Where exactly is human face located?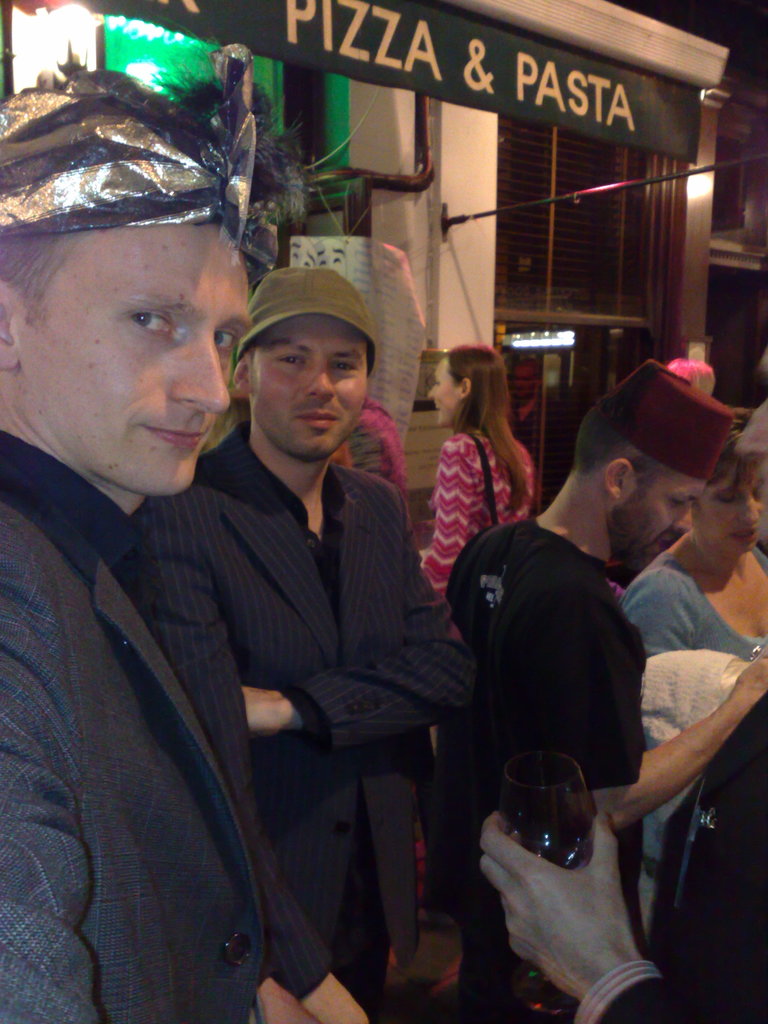
Its bounding box is select_region(698, 475, 765, 548).
